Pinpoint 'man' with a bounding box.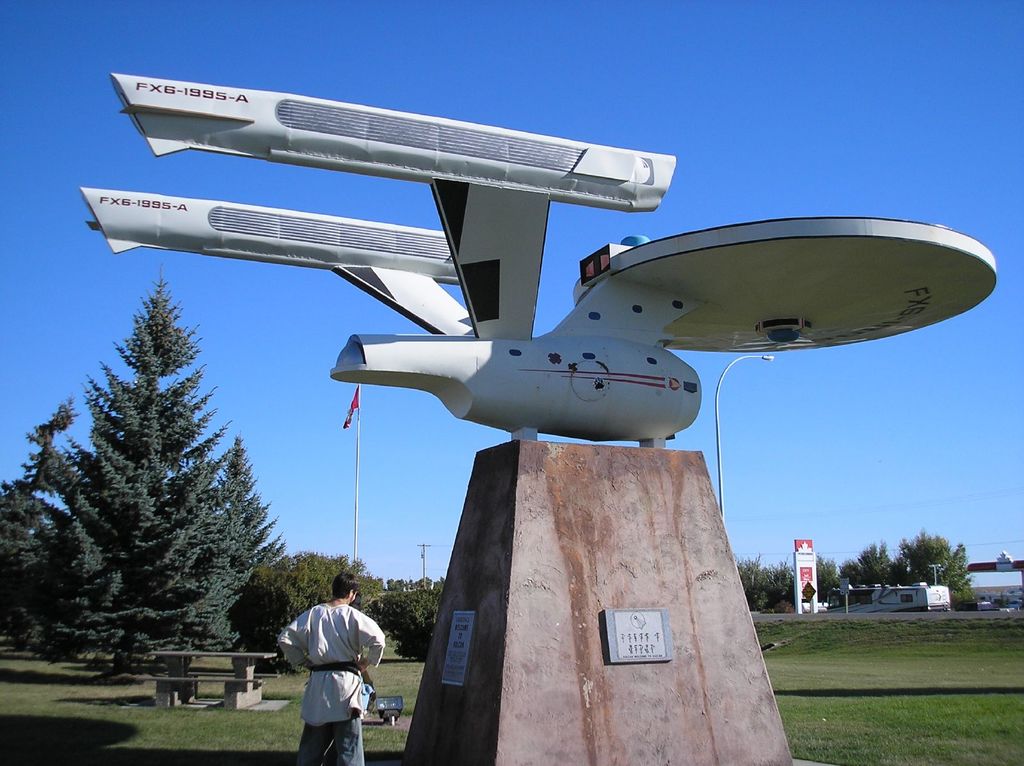
<box>286,577,388,753</box>.
